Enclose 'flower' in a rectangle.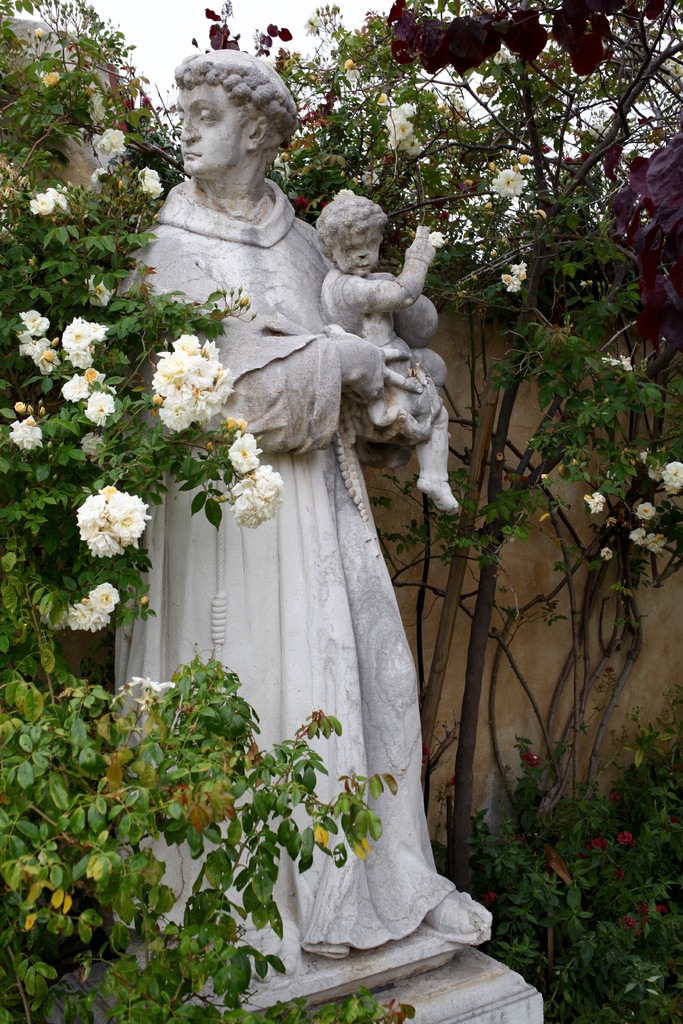
602,545,616,559.
